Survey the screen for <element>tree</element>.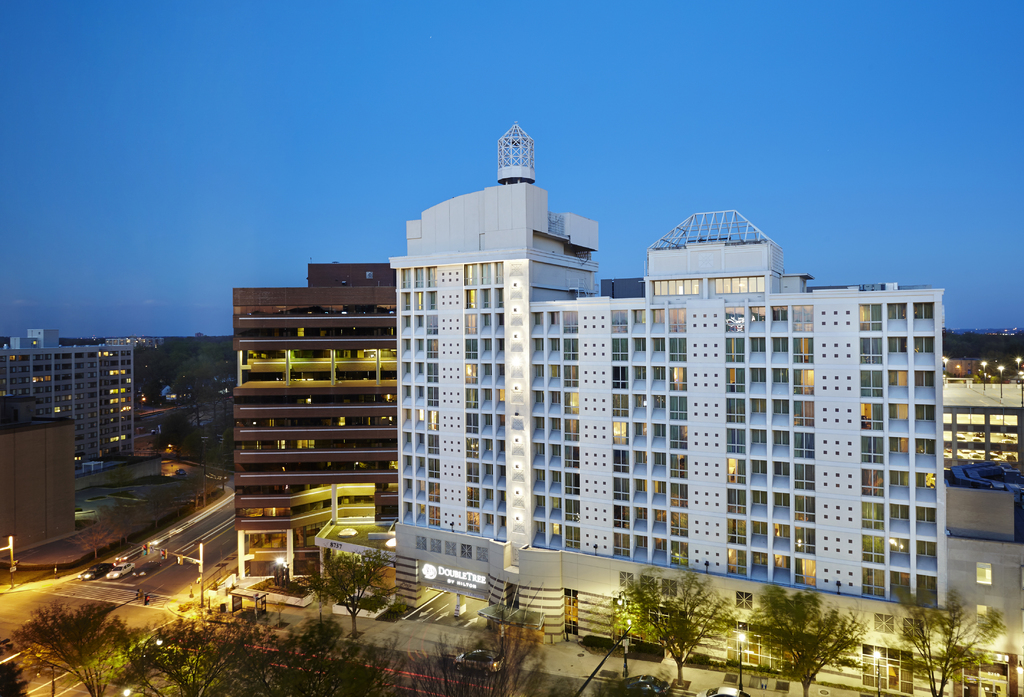
Survey found: (left=10, top=595, right=145, bottom=696).
